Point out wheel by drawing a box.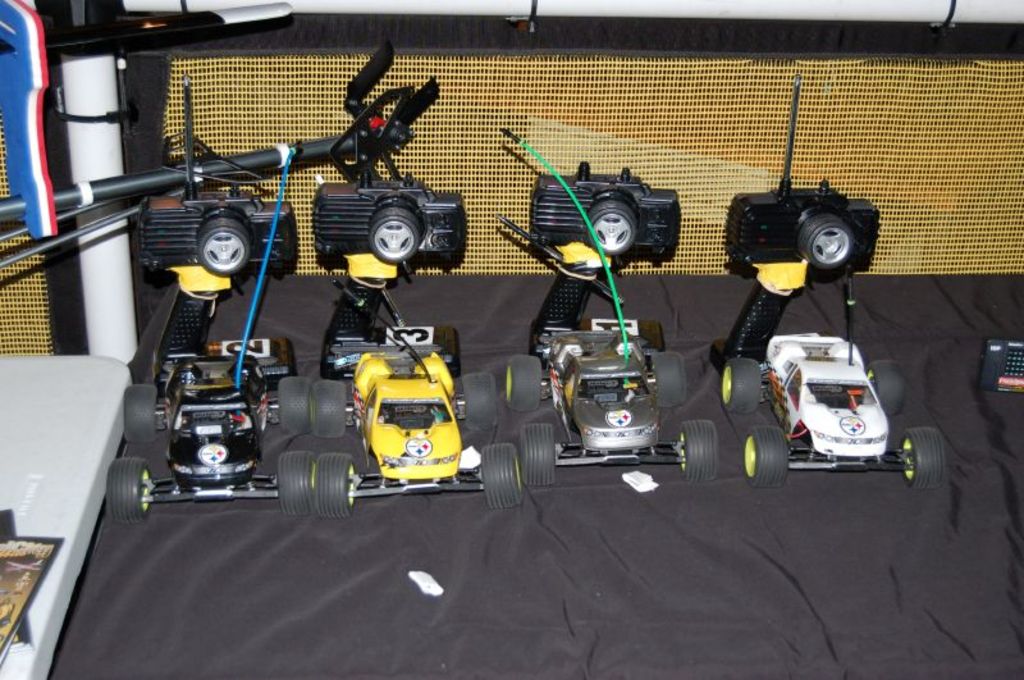
box=[801, 218, 854, 274].
